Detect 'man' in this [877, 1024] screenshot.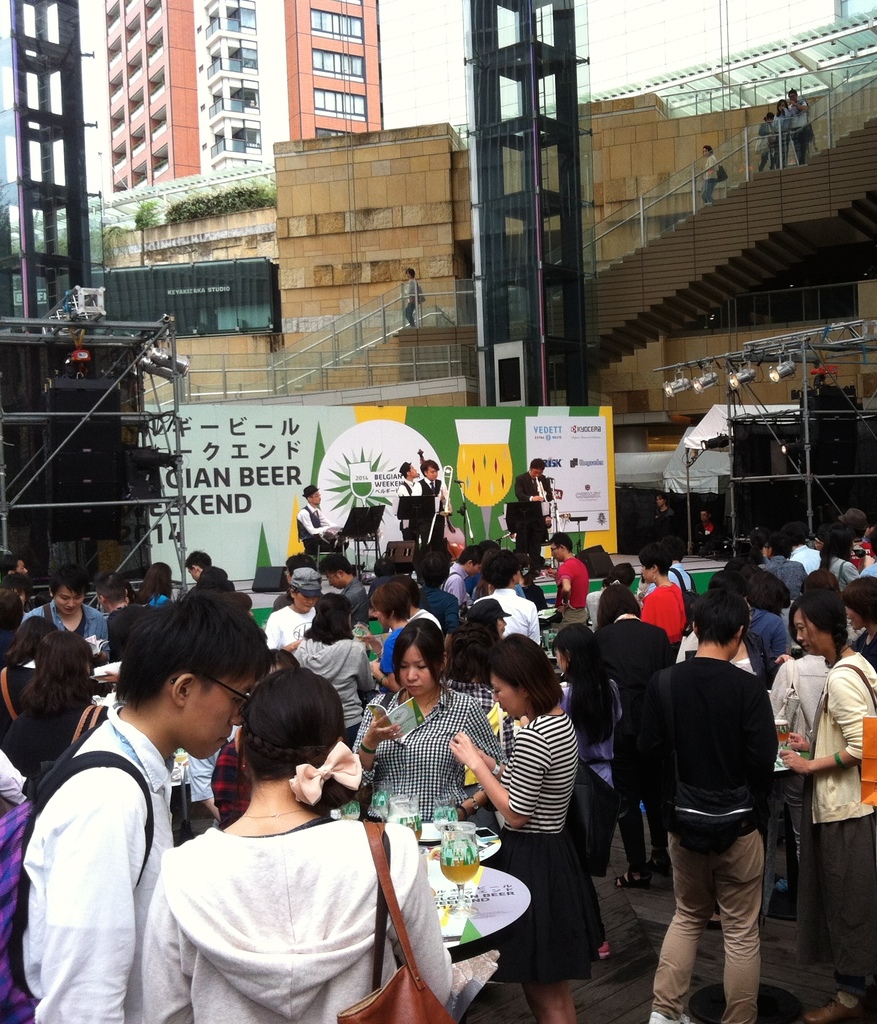
Detection: locate(22, 547, 267, 1015).
